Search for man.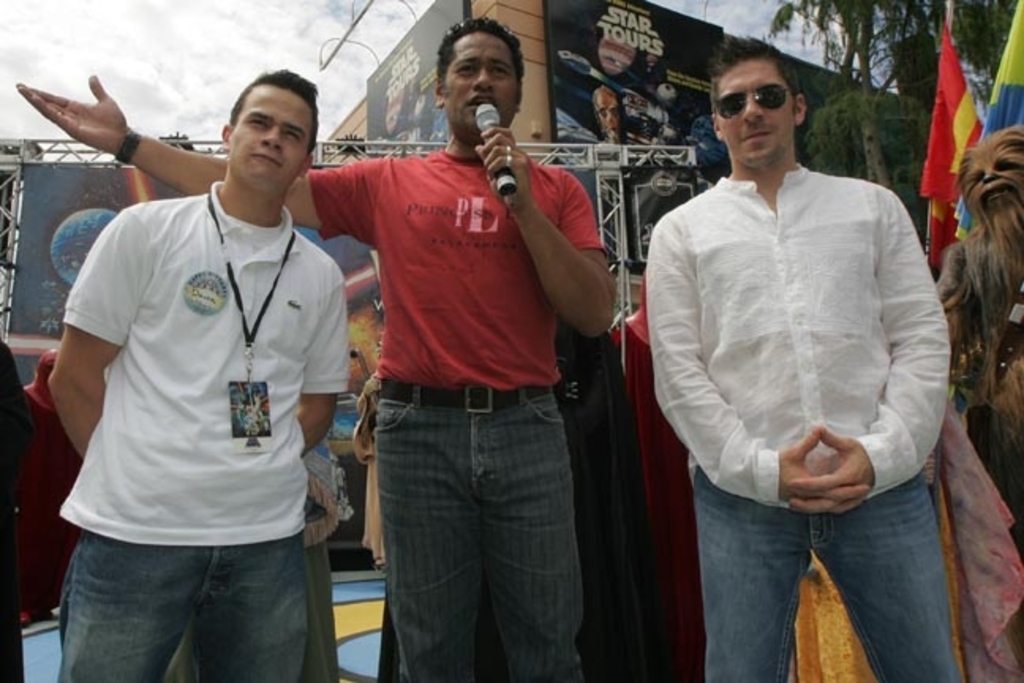
Found at <bbox>17, 14, 612, 681</bbox>.
